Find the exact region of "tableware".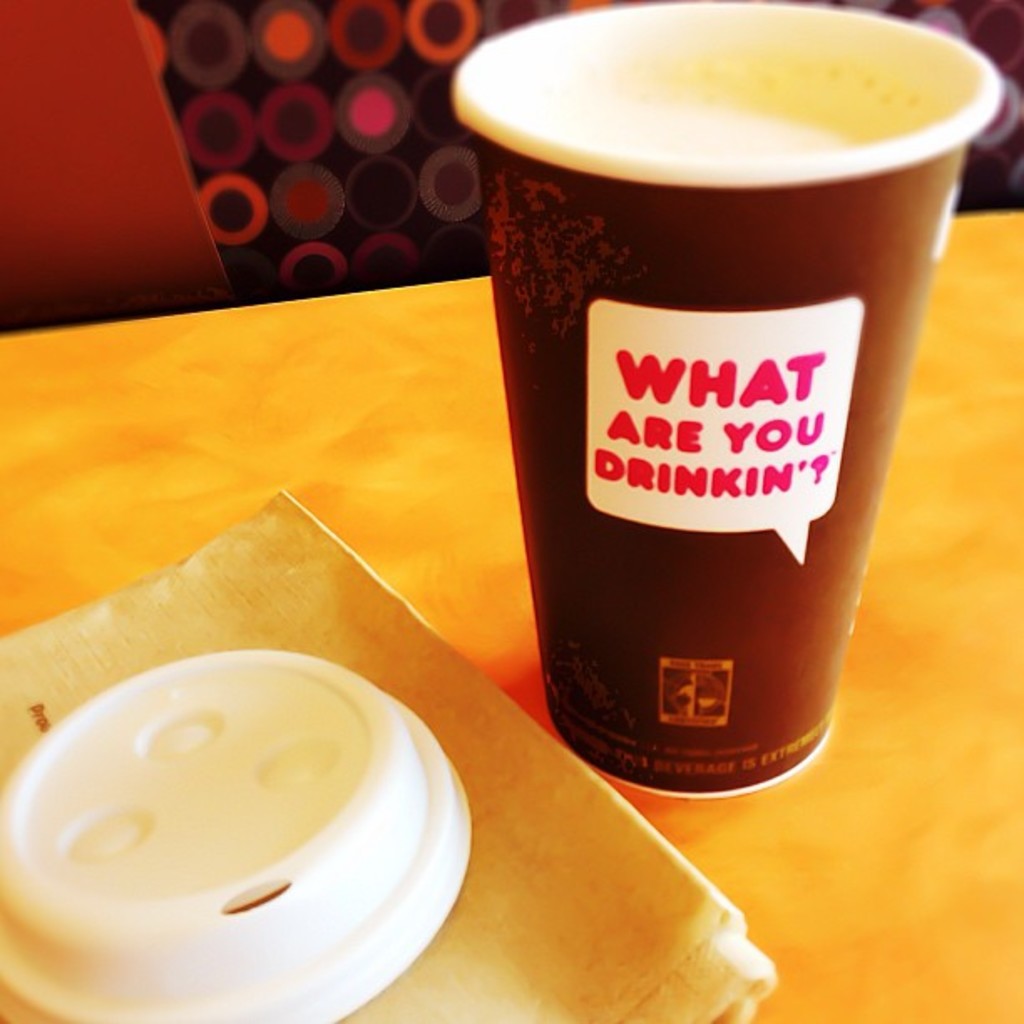
Exact region: [left=440, top=0, right=991, bottom=800].
